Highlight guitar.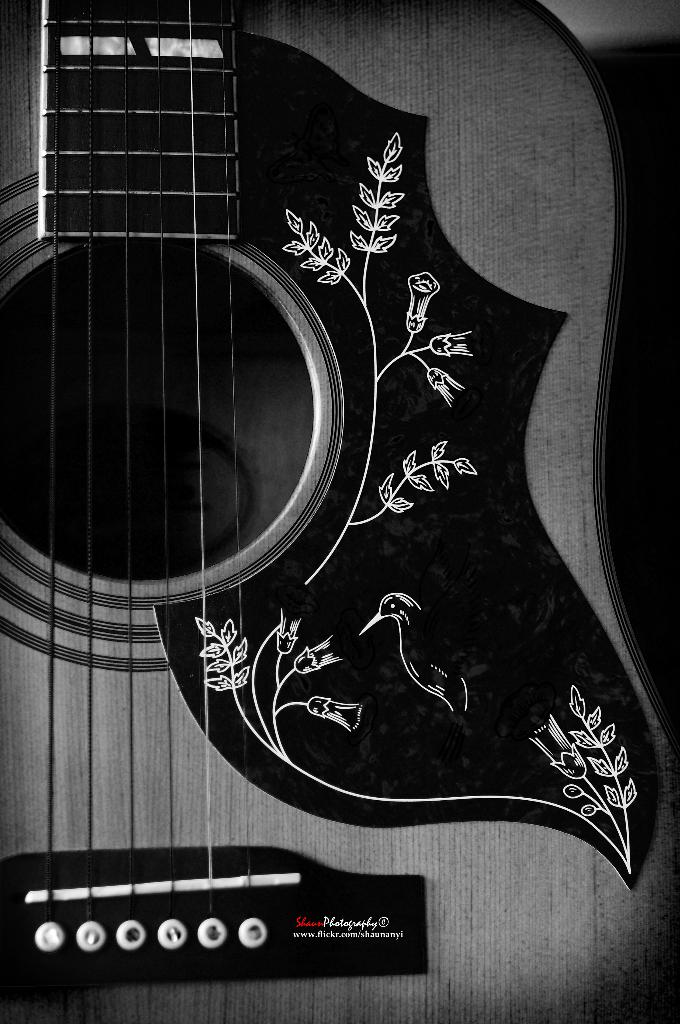
Highlighted region: <region>0, 0, 679, 1023</region>.
